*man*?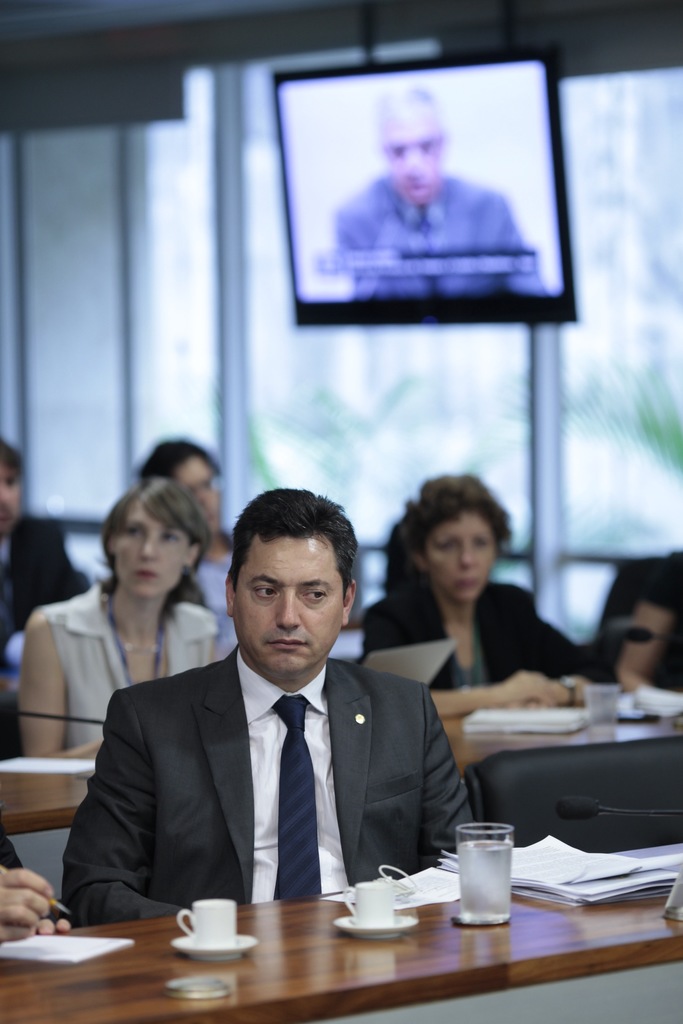
<region>339, 83, 547, 294</region>
